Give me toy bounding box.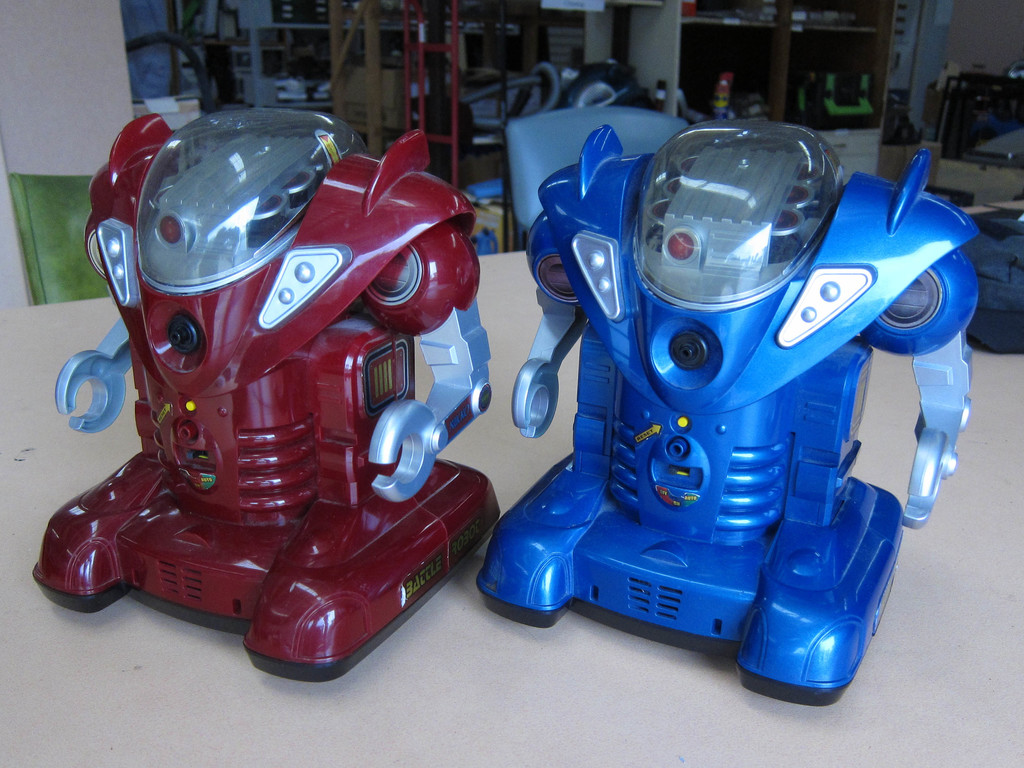
[x1=508, y1=127, x2=982, y2=703].
